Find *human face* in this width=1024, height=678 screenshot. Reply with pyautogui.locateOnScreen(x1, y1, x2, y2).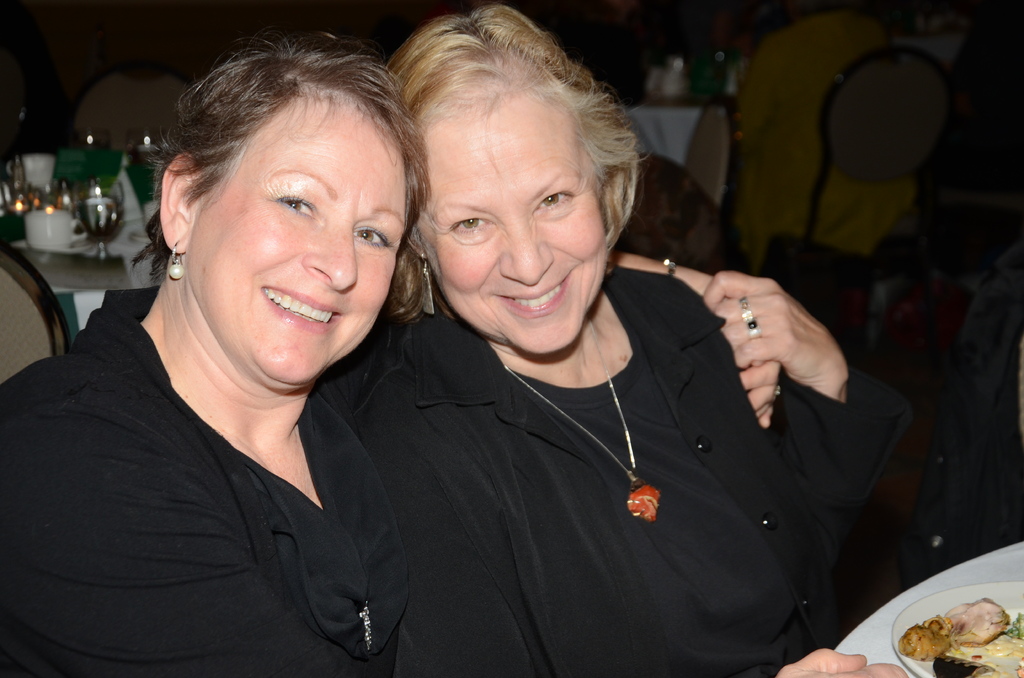
pyautogui.locateOnScreen(195, 104, 408, 382).
